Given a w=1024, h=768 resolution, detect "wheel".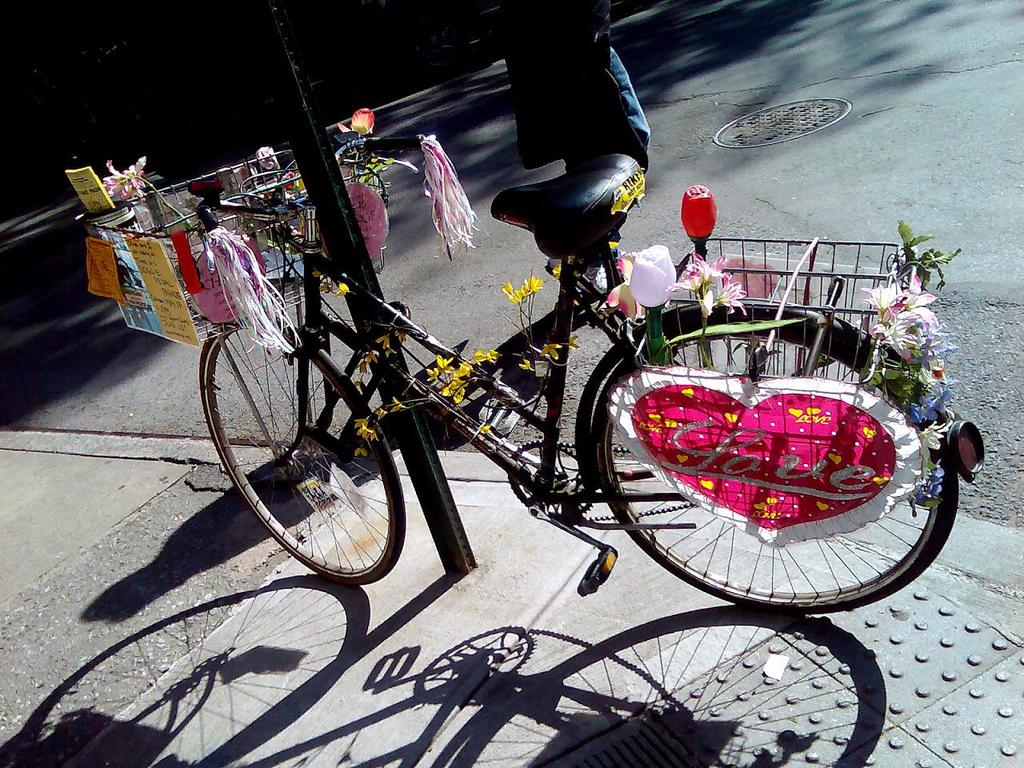
Rect(566, 338, 971, 606).
